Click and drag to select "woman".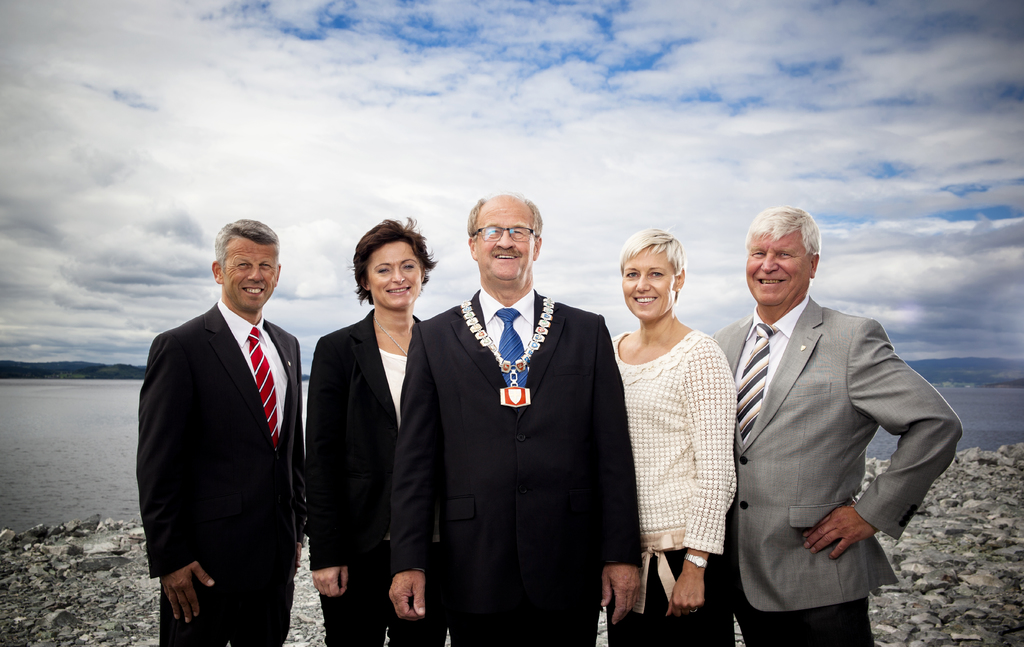
Selection: BBox(607, 238, 751, 635).
